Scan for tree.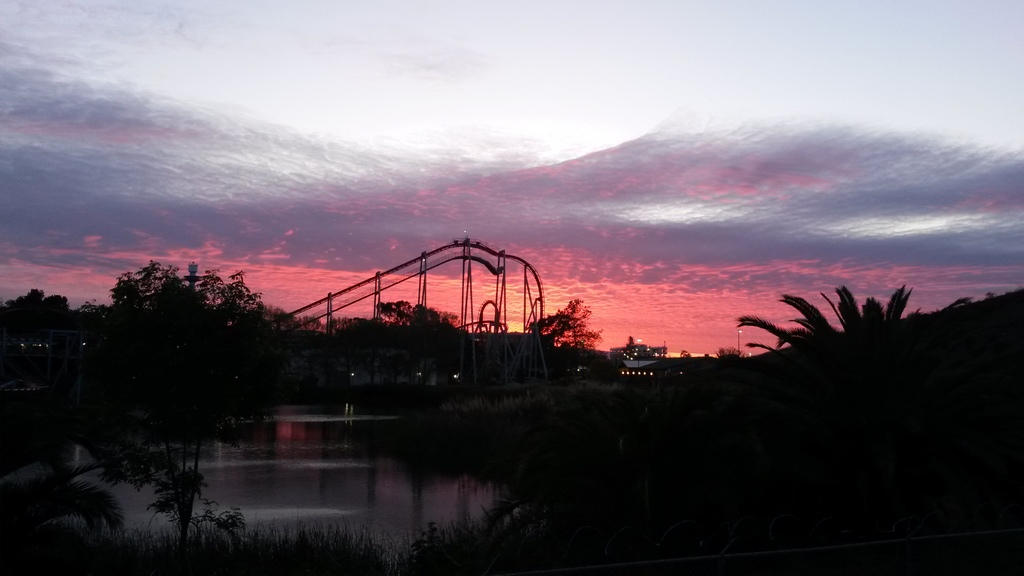
Scan result: l=530, t=292, r=609, b=345.
